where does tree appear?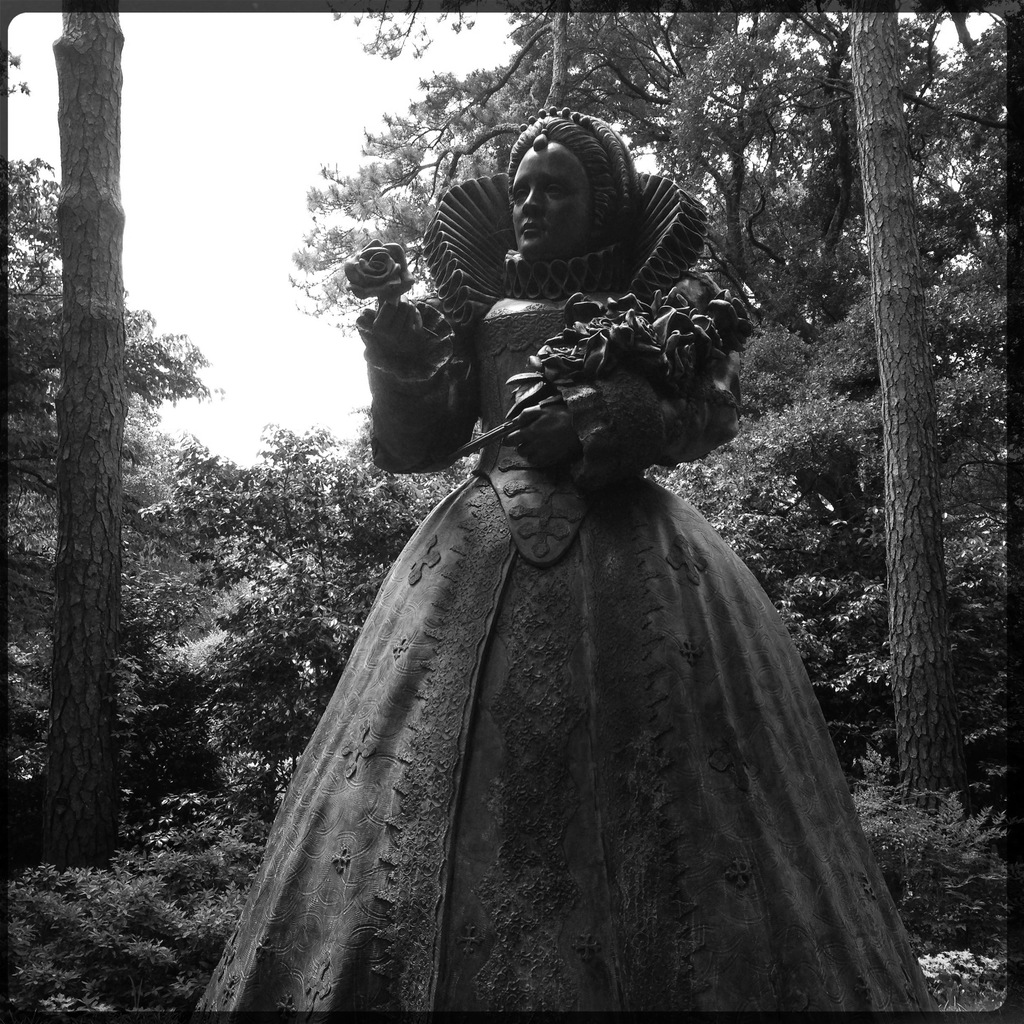
Appears at (x1=280, y1=0, x2=1023, y2=1017).
